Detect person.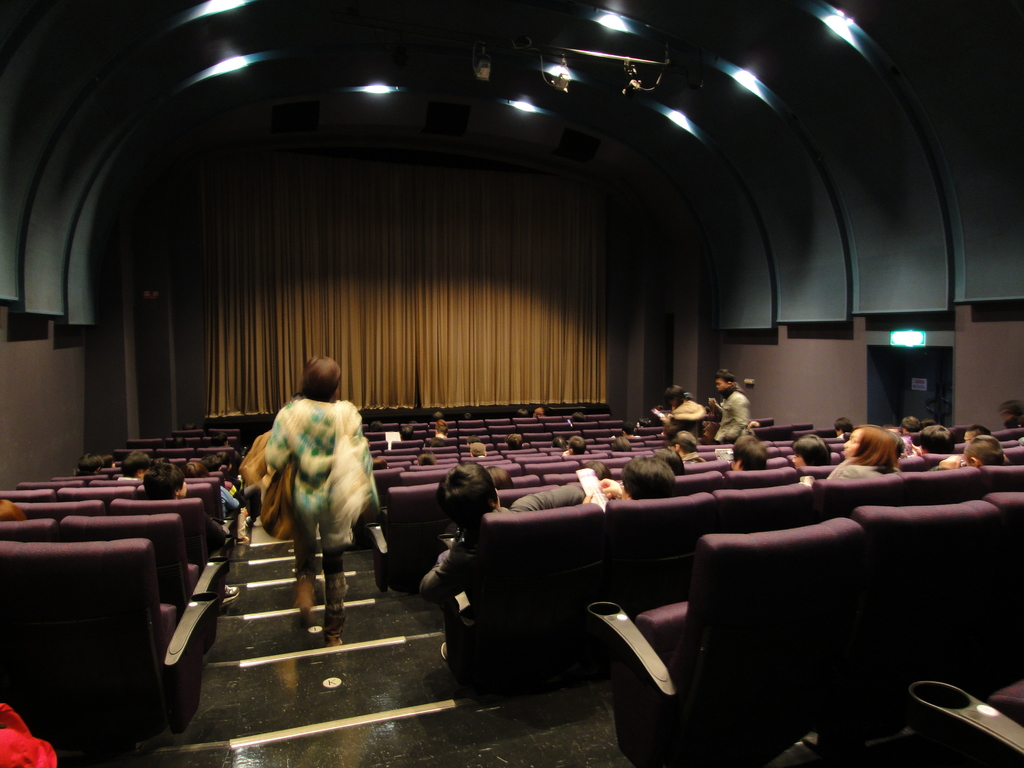
Detected at 433, 422, 449, 442.
